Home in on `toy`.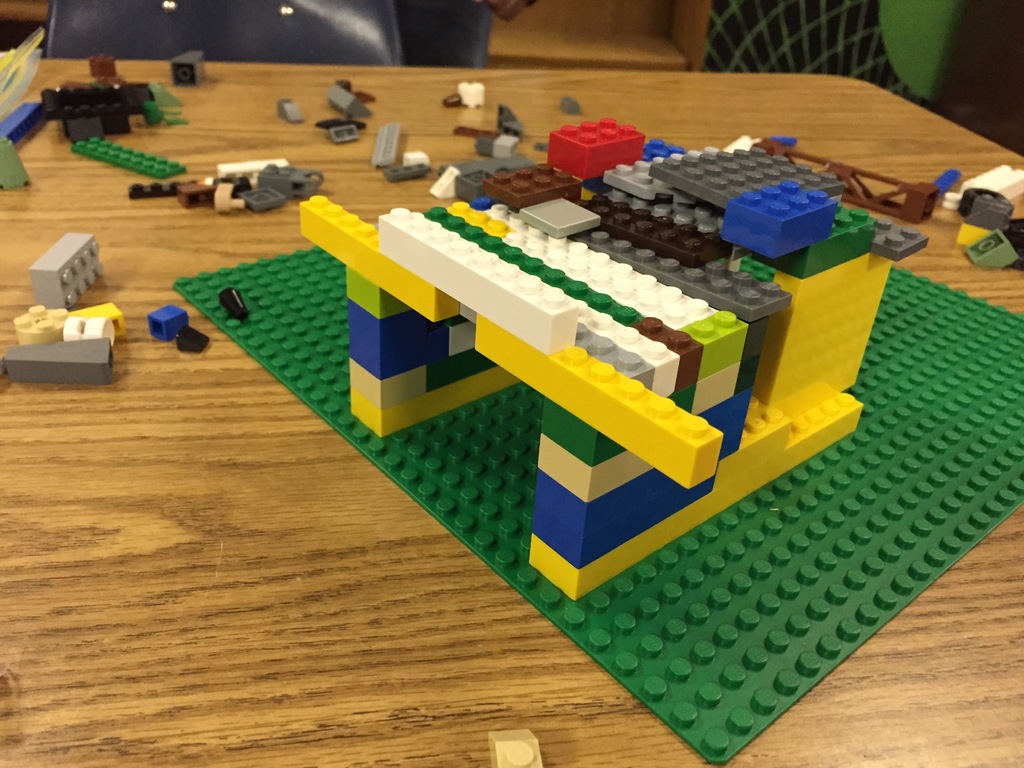
Homed in at {"x1": 310, "y1": 118, "x2": 365, "y2": 129}.
